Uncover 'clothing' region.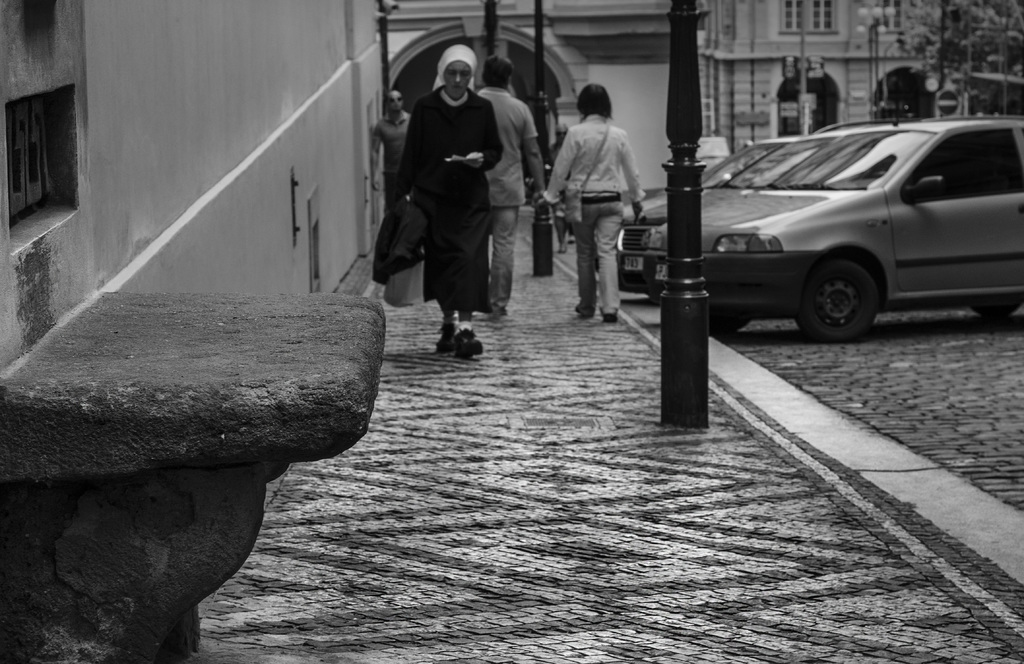
Uncovered: <box>470,85,538,310</box>.
